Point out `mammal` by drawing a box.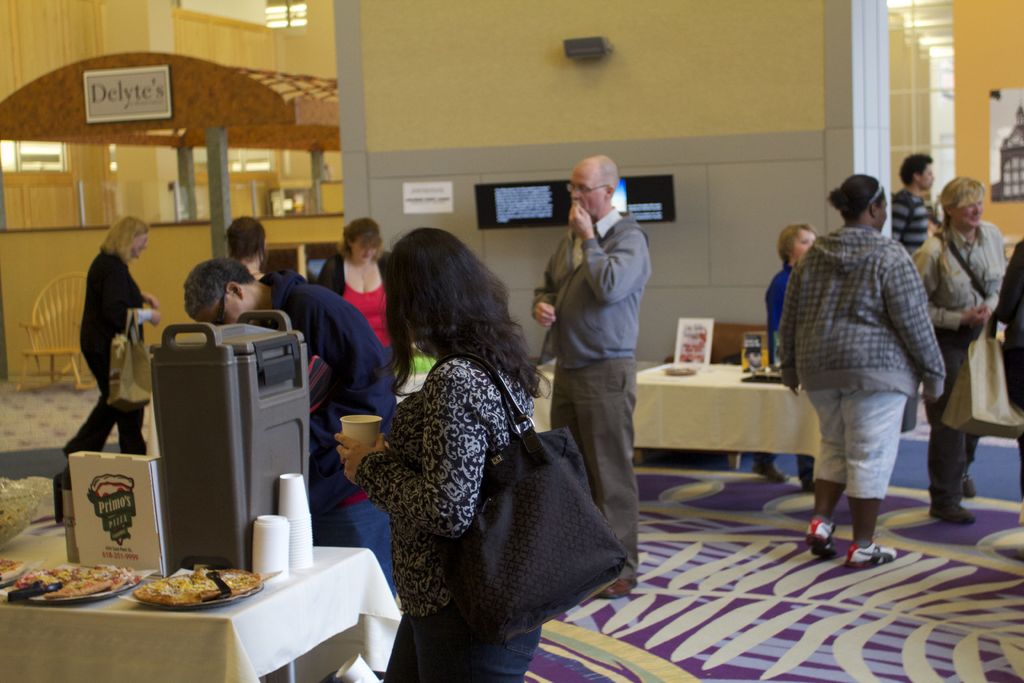
997:235:1023:413.
